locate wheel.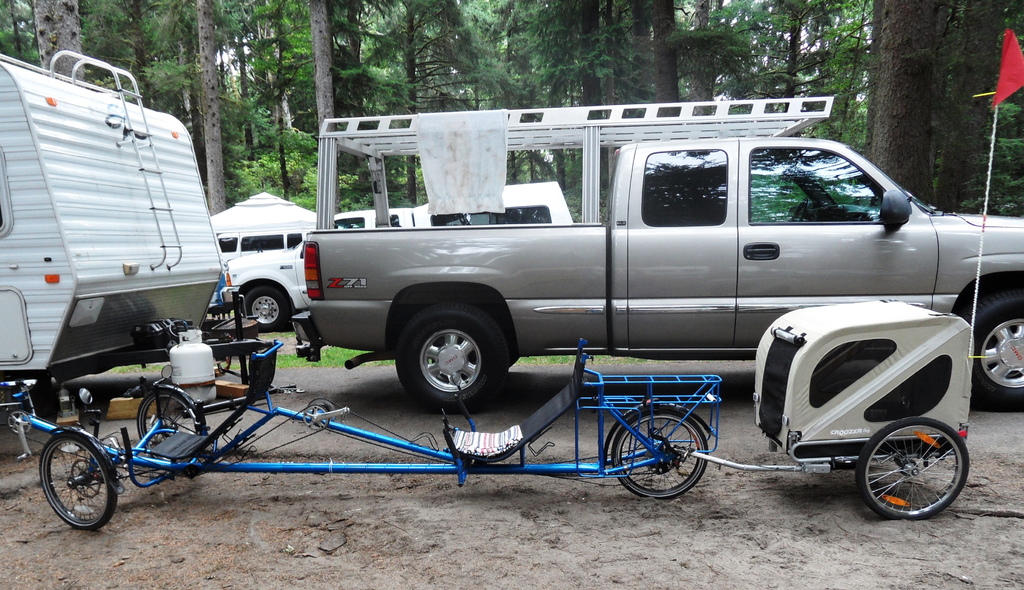
Bounding box: bbox(229, 283, 294, 330).
